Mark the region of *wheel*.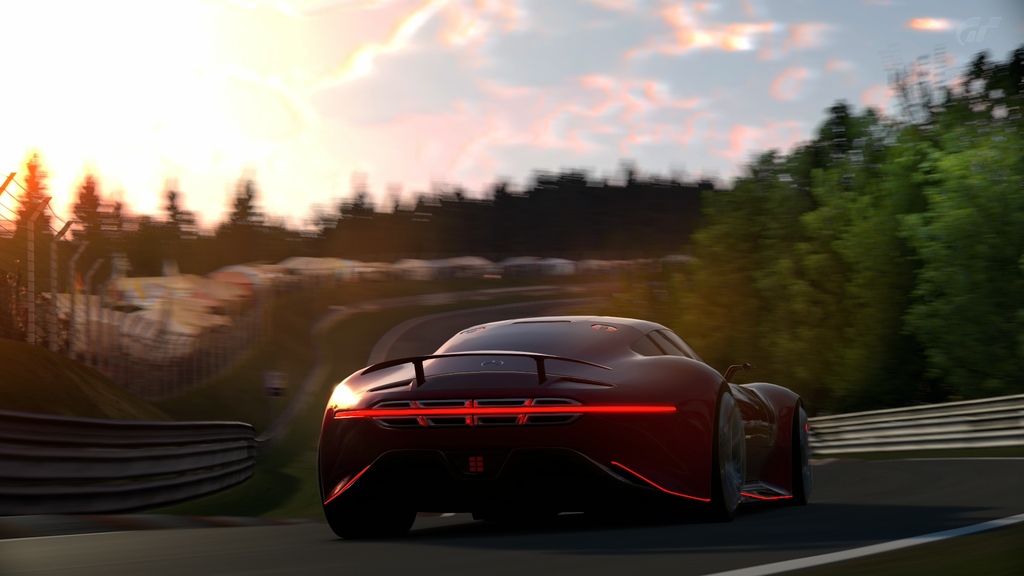
Region: {"x1": 783, "y1": 397, "x2": 810, "y2": 515}.
